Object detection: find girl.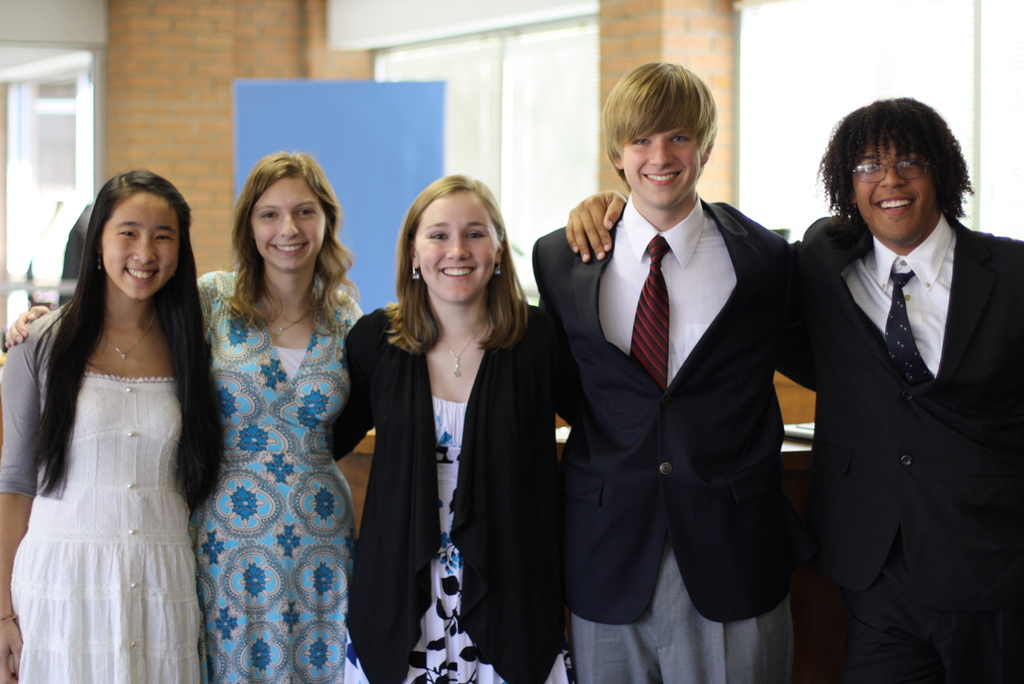
[0,169,221,683].
